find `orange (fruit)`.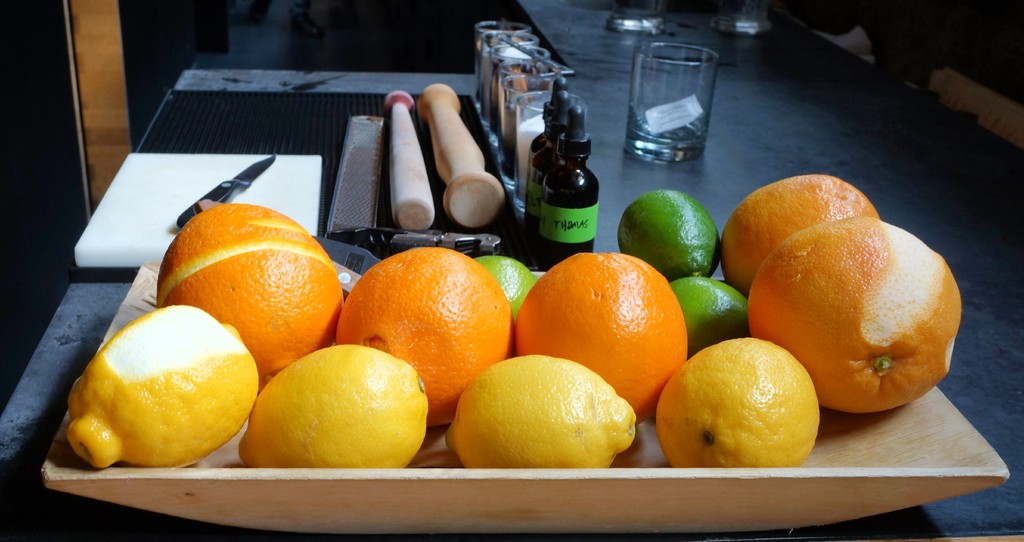
left=519, top=260, right=692, bottom=408.
